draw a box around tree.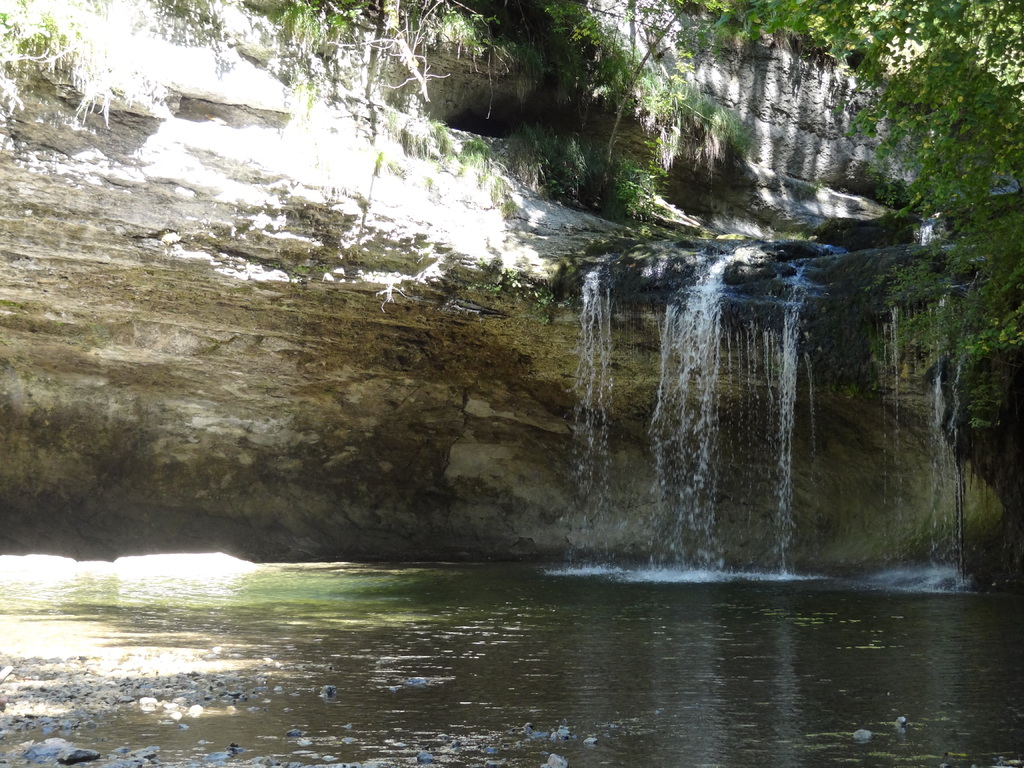
box(539, 0, 1023, 214).
